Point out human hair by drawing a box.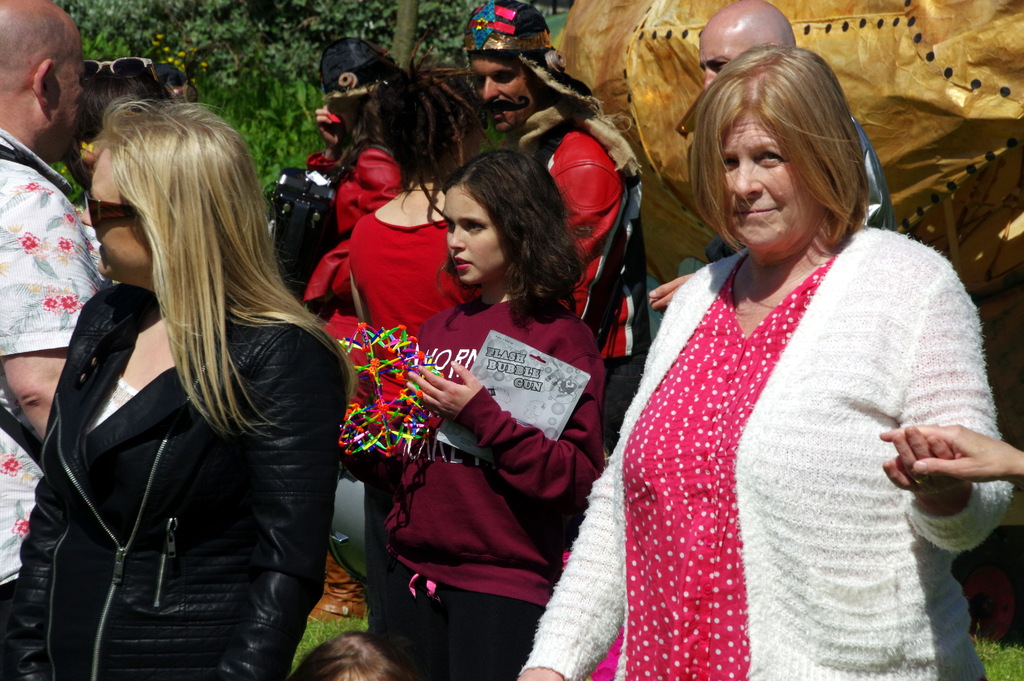
x1=435, y1=136, x2=612, y2=324.
